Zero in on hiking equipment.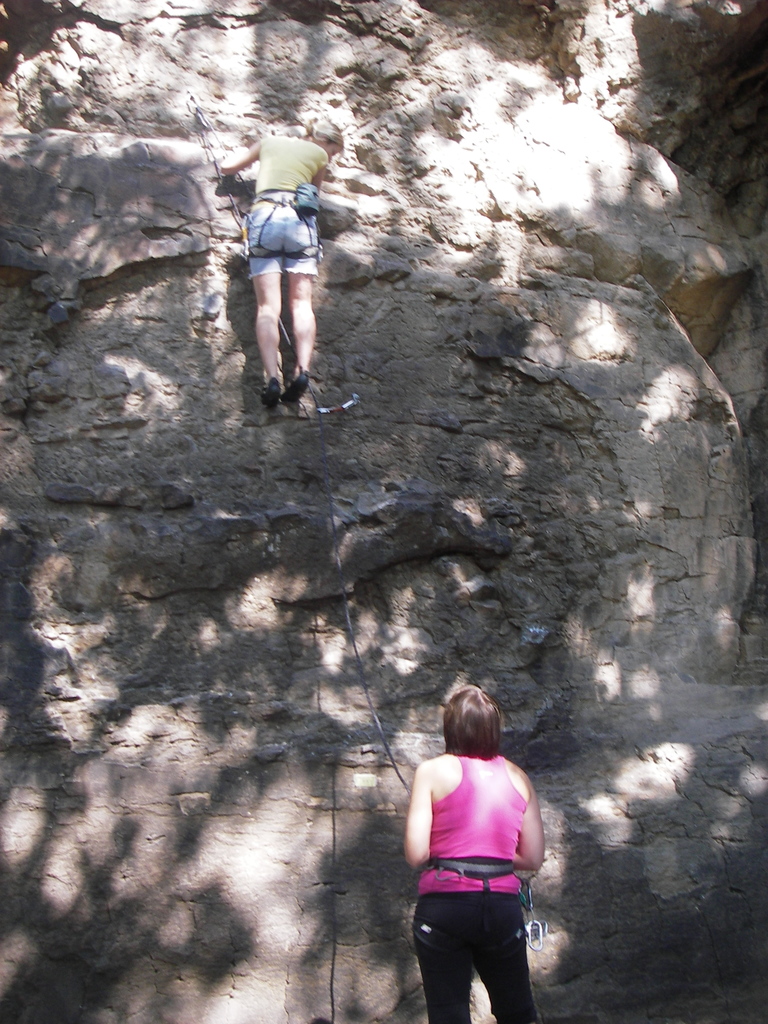
Zeroed in: crop(285, 373, 313, 404).
